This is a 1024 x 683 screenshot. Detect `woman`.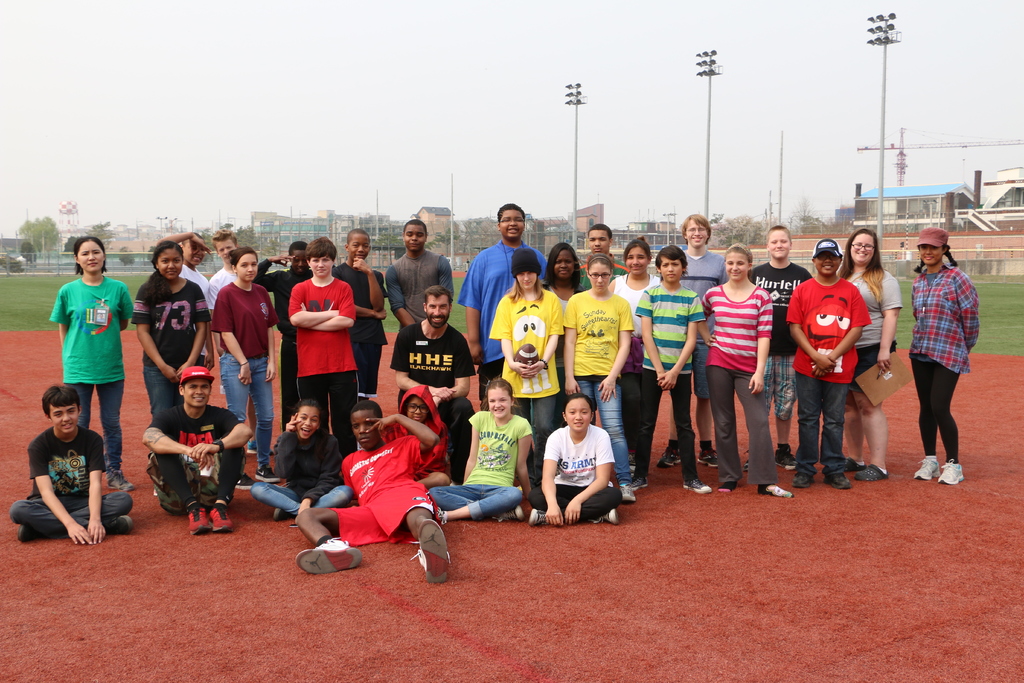
<bbox>488, 245, 568, 490</bbox>.
